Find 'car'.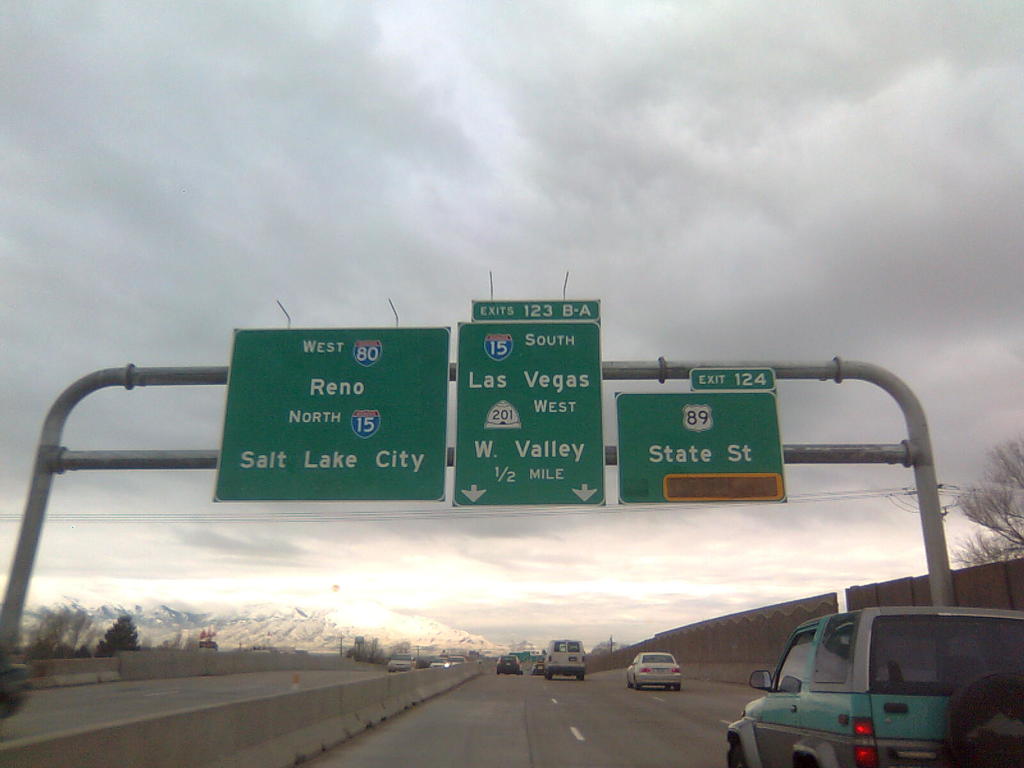
[495,654,522,673].
